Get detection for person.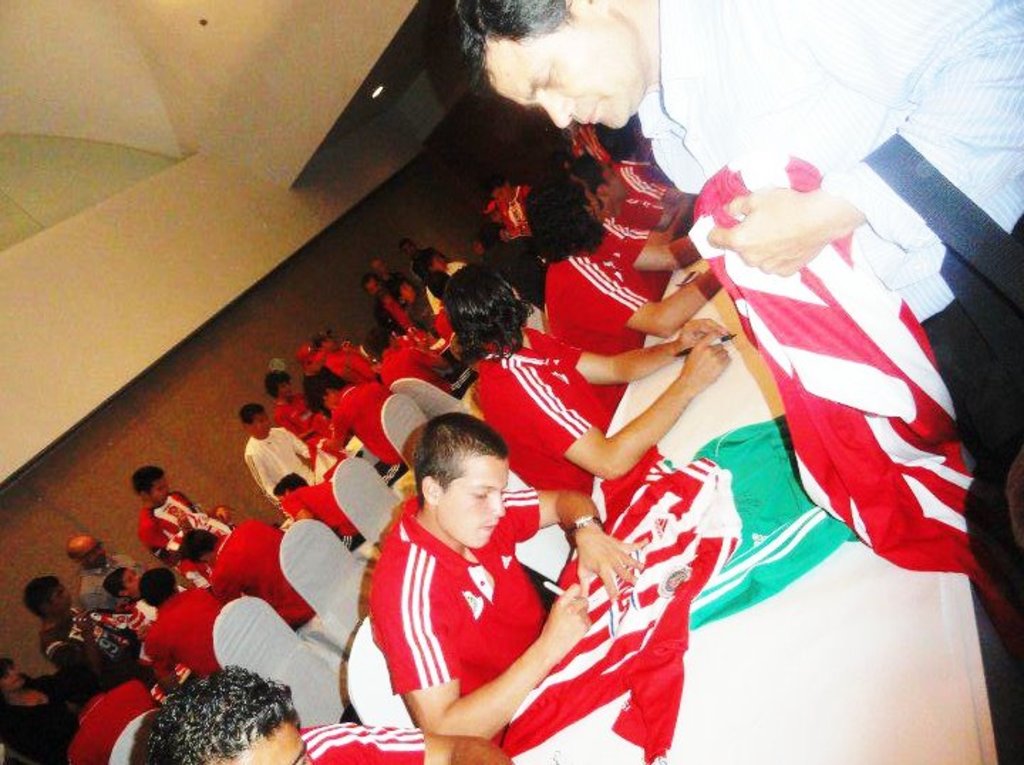
Detection: detection(141, 566, 225, 678).
